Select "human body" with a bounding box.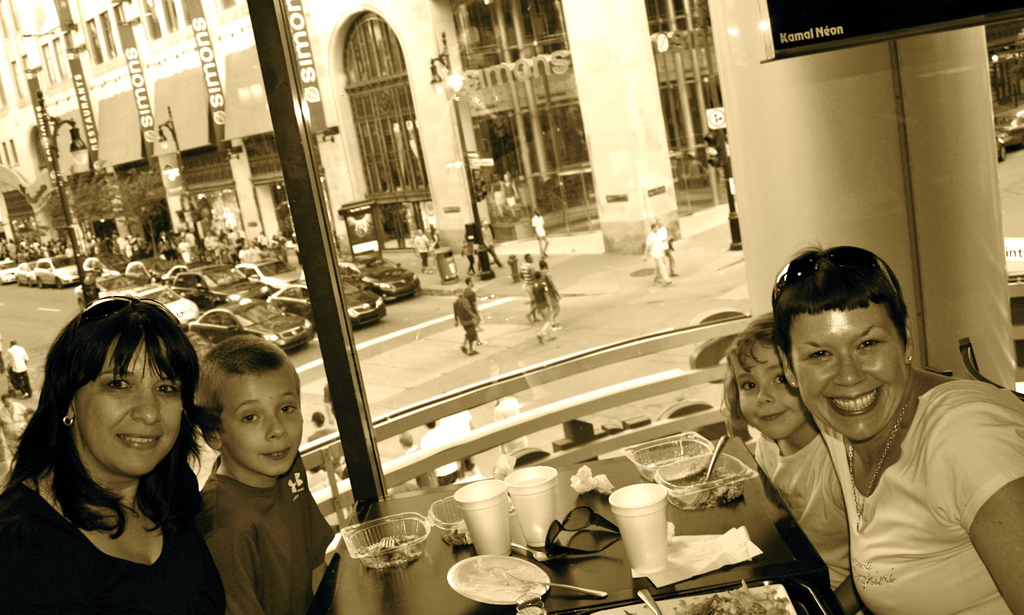
l=408, t=235, r=433, b=274.
